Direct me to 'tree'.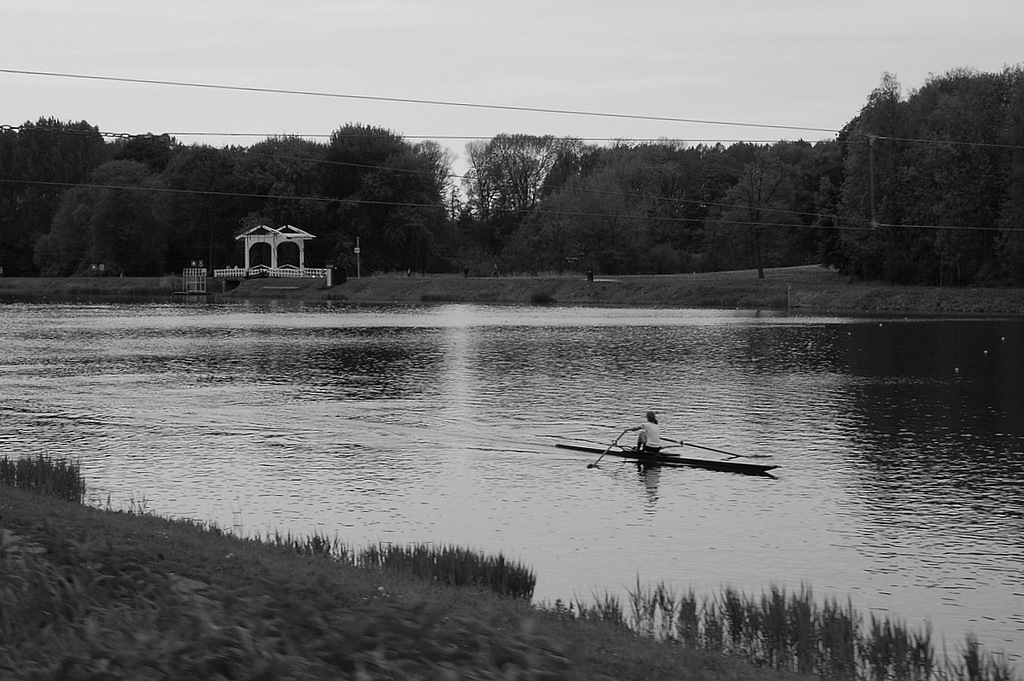
Direction: bbox=(0, 122, 38, 257).
